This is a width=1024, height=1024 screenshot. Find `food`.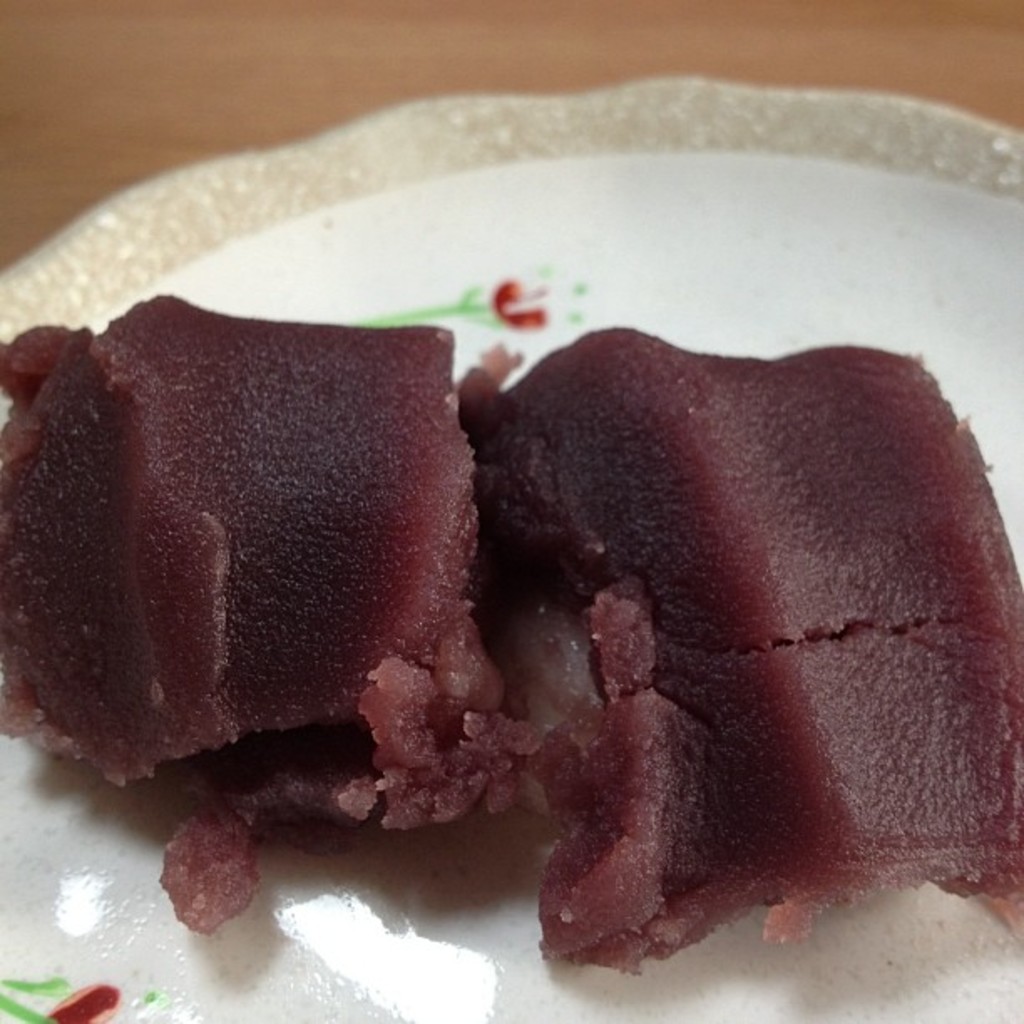
Bounding box: {"left": 0, "top": 293, "right": 1022, "bottom": 977}.
